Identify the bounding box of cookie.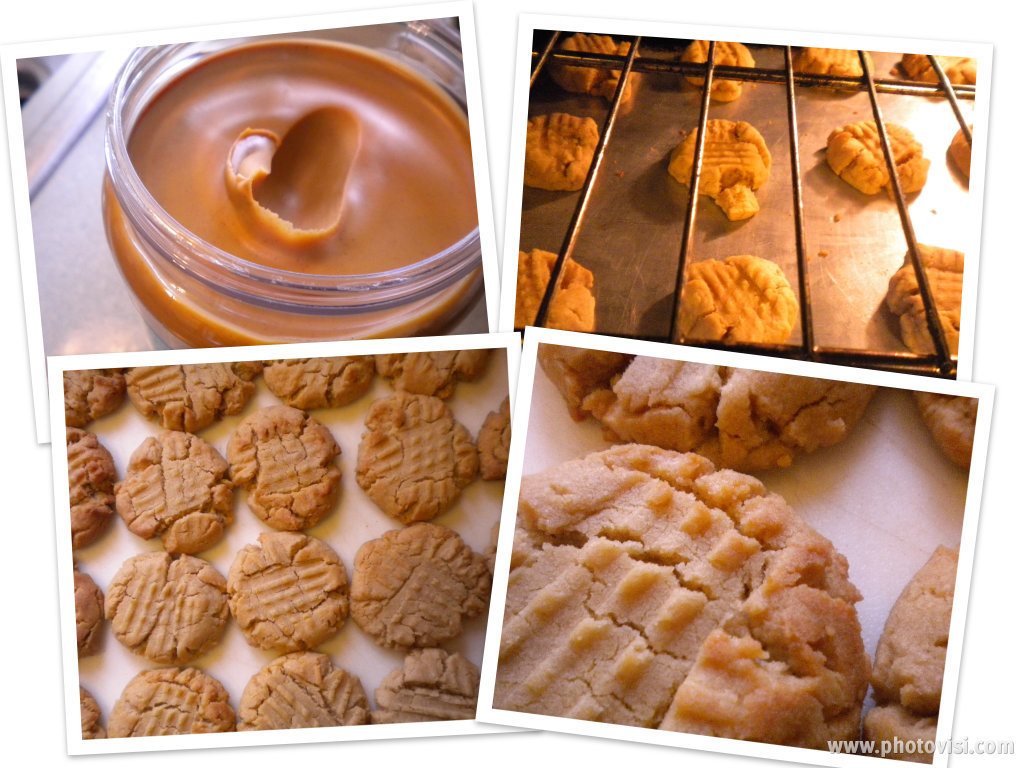
(677,33,762,101).
